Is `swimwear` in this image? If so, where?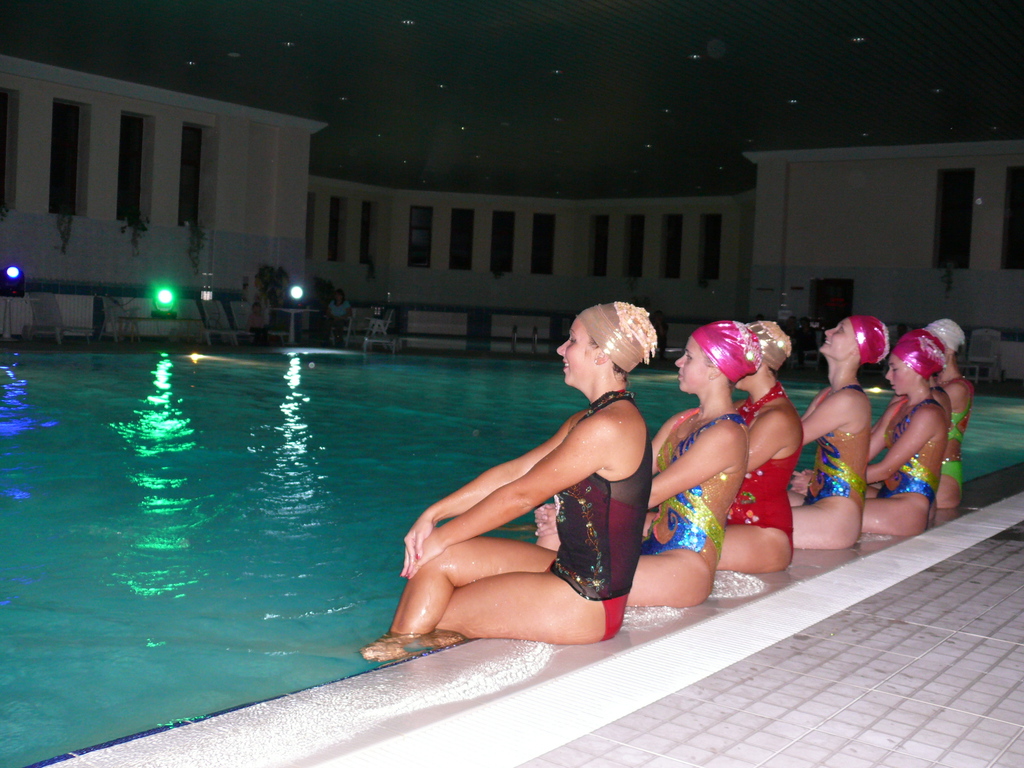
Yes, at Rect(723, 378, 802, 563).
